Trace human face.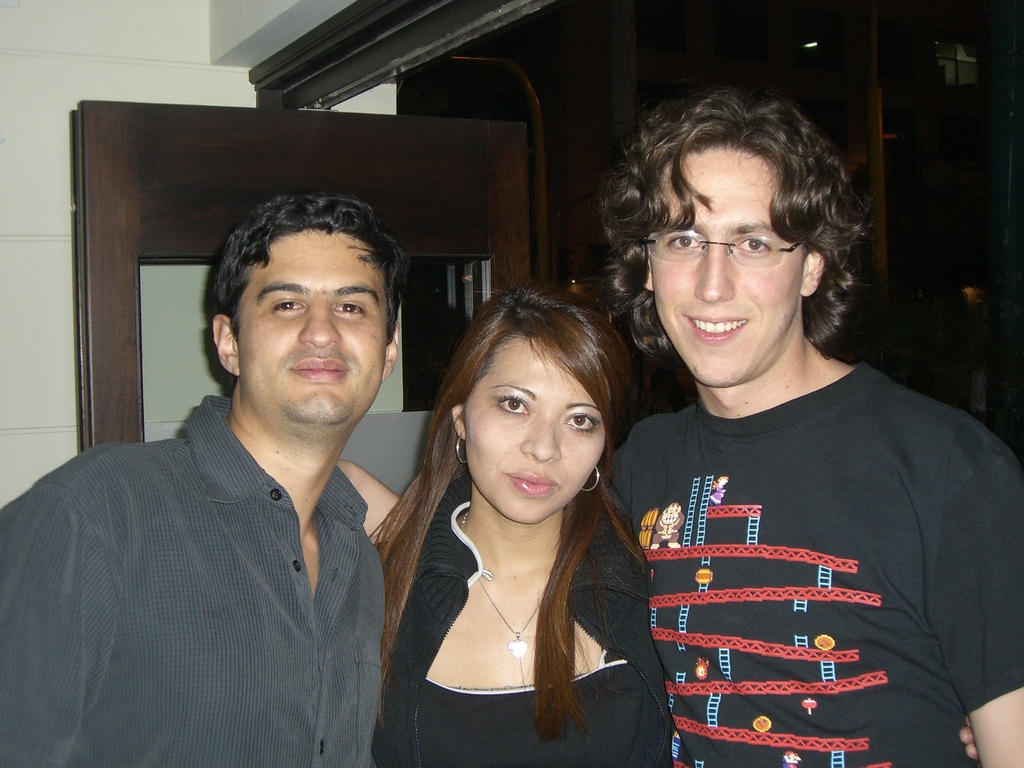
Traced to pyautogui.locateOnScreen(459, 324, 620, 519).
